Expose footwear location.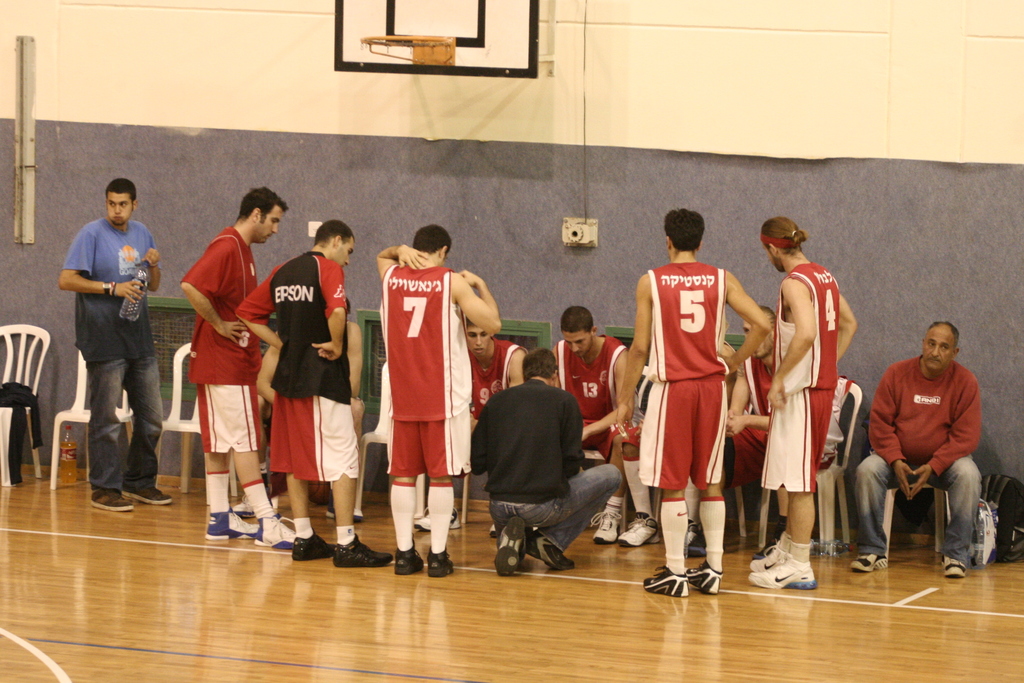
Exposed at [x1=767, y1=535, x2=834, y2=600].
